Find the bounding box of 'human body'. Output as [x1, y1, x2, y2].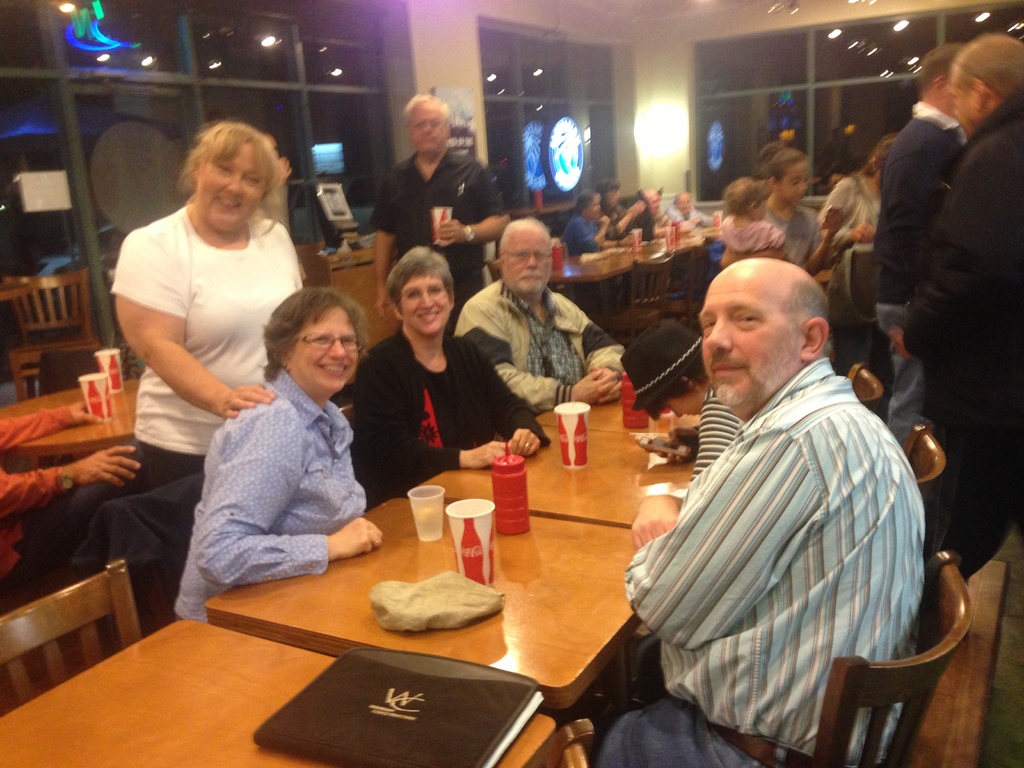
[350, 324, 547, 499].
